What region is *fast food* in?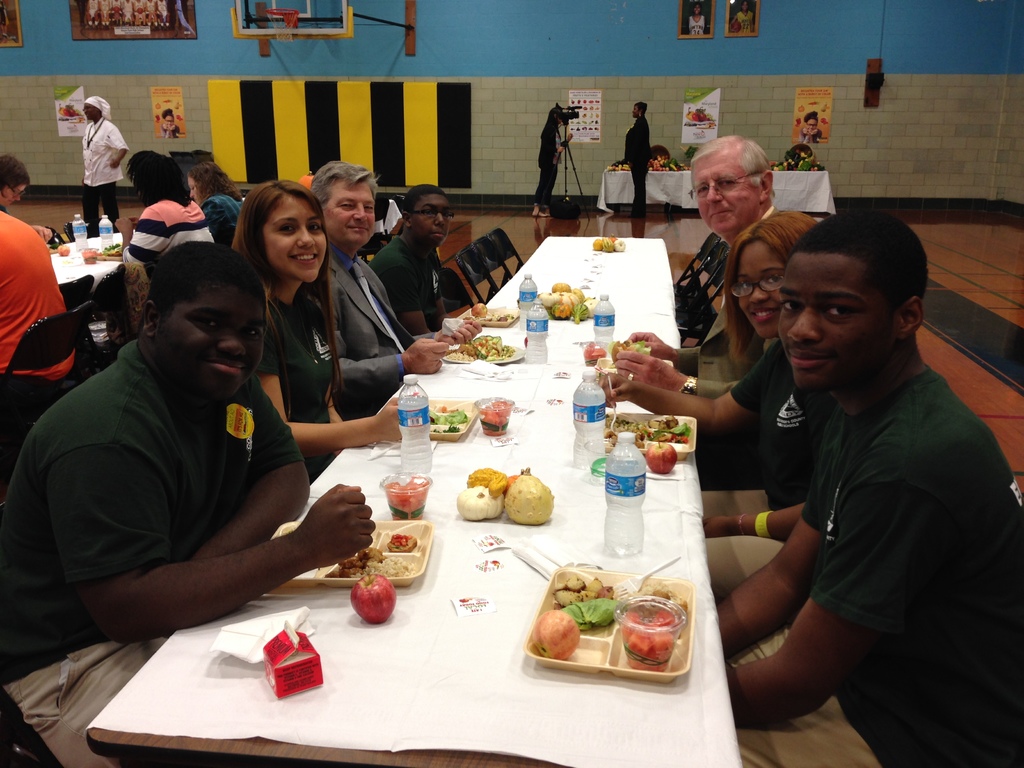
x1=96 y1=244 x2=121 y2=254.
